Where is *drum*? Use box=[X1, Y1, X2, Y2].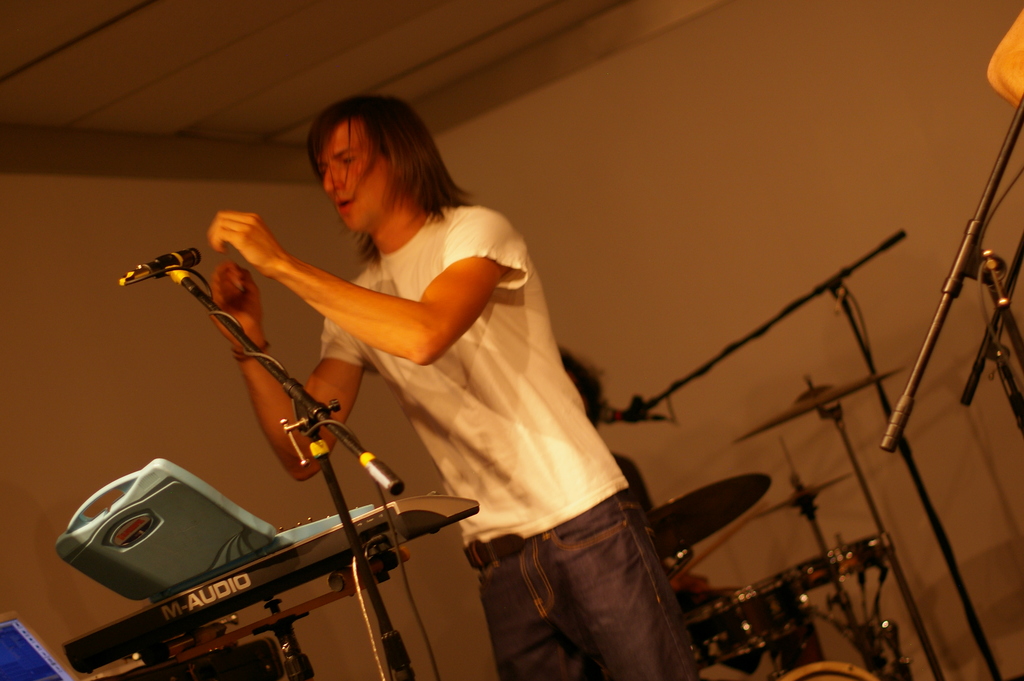
box=[689, 578, 810, 668].
